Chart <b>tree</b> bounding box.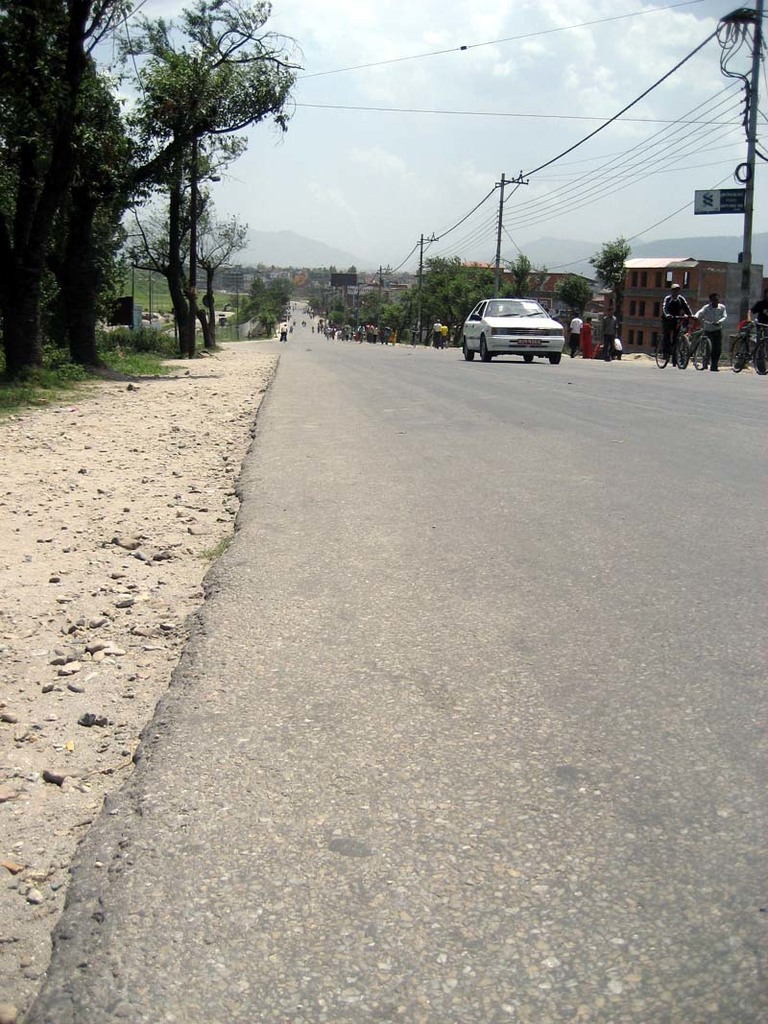
Charted: bbox(297, 217, 624, 354).
